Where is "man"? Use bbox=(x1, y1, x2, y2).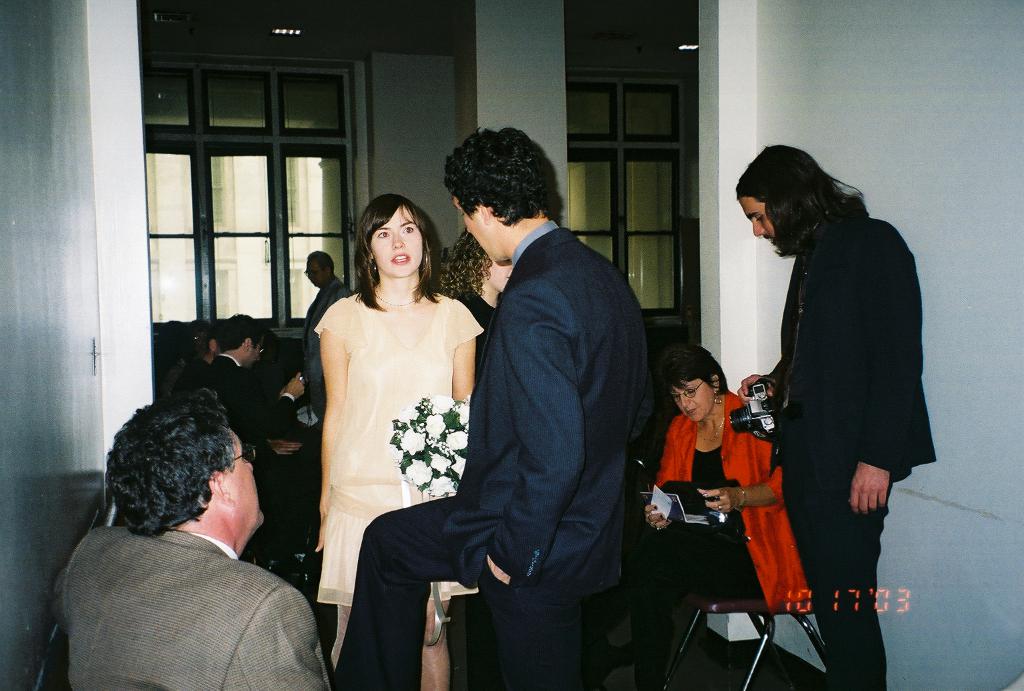
bbox=(301, 247, 354, 413).
